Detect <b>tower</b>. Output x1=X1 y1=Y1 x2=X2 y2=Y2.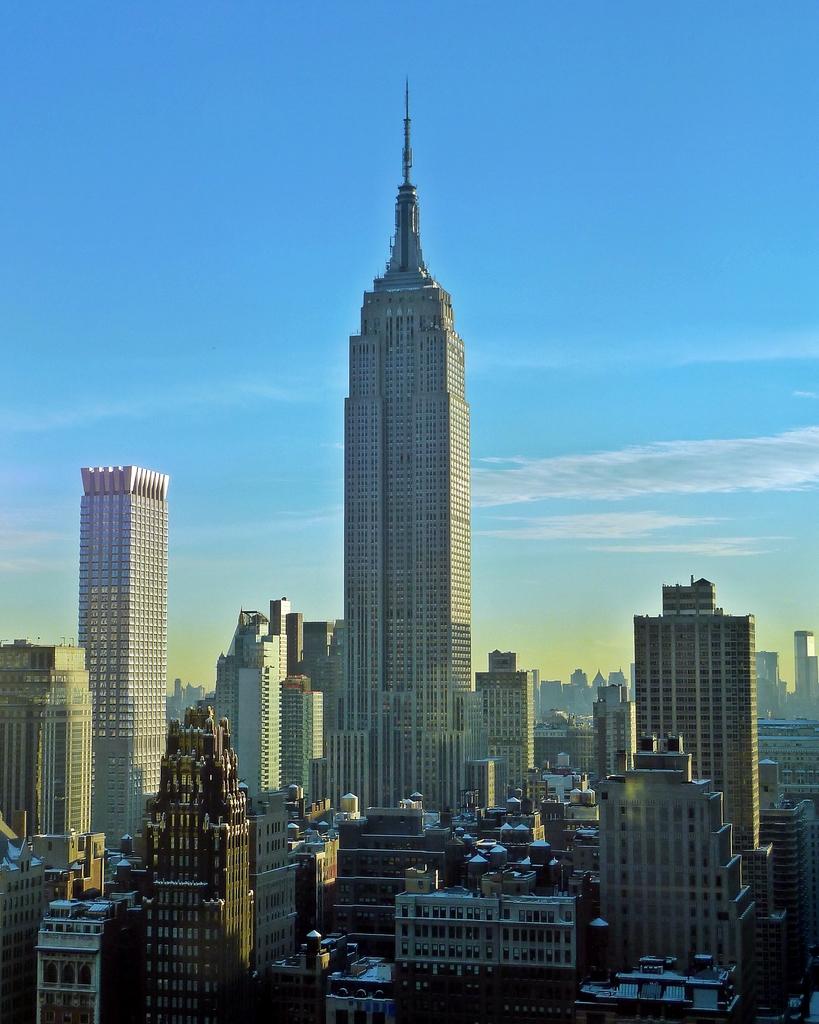
x1=591 y1=668 x2=607 y2=721.
